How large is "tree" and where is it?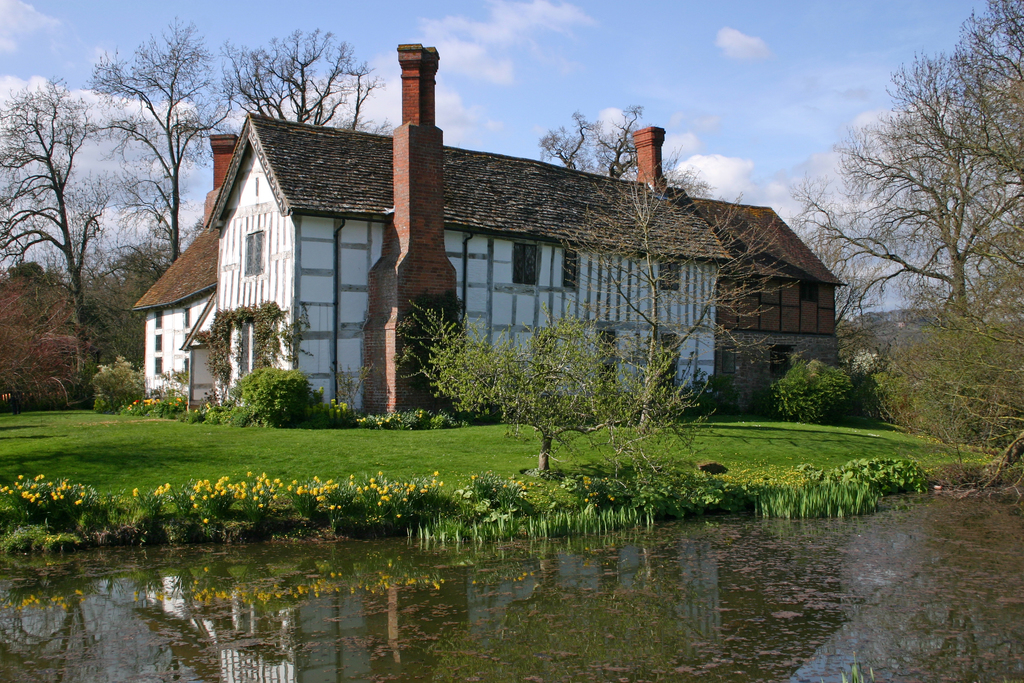
Bounding box: <box>59,9,236,288</box>.
